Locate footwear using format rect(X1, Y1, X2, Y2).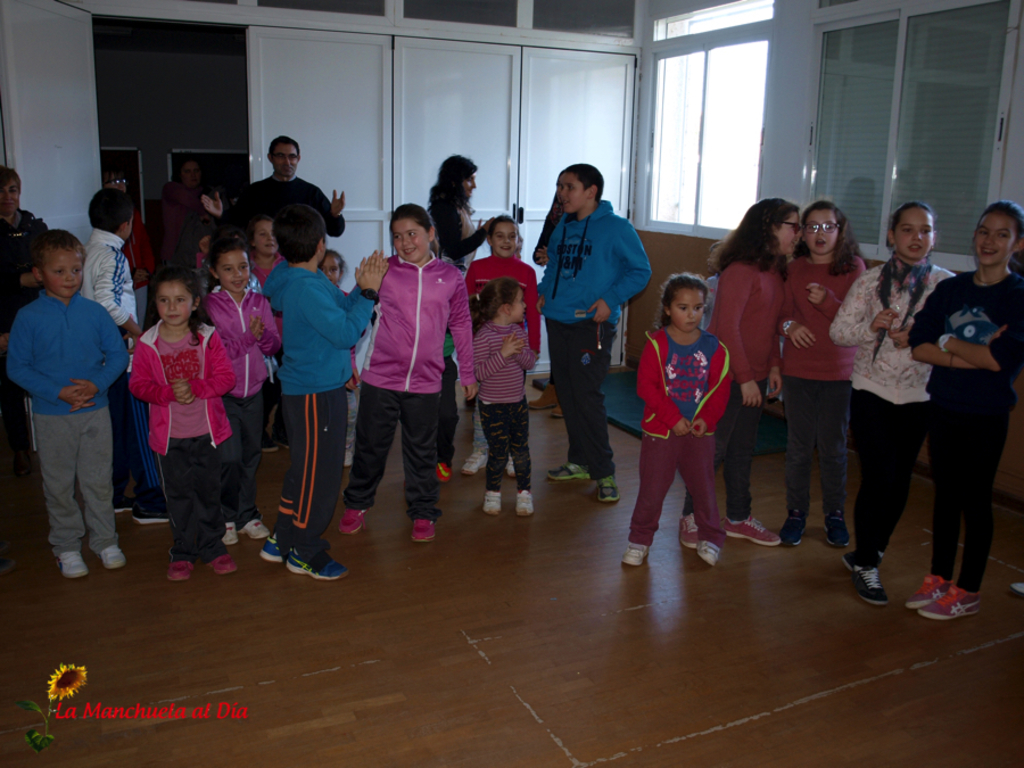
rect(166, 560, 195, 579).
